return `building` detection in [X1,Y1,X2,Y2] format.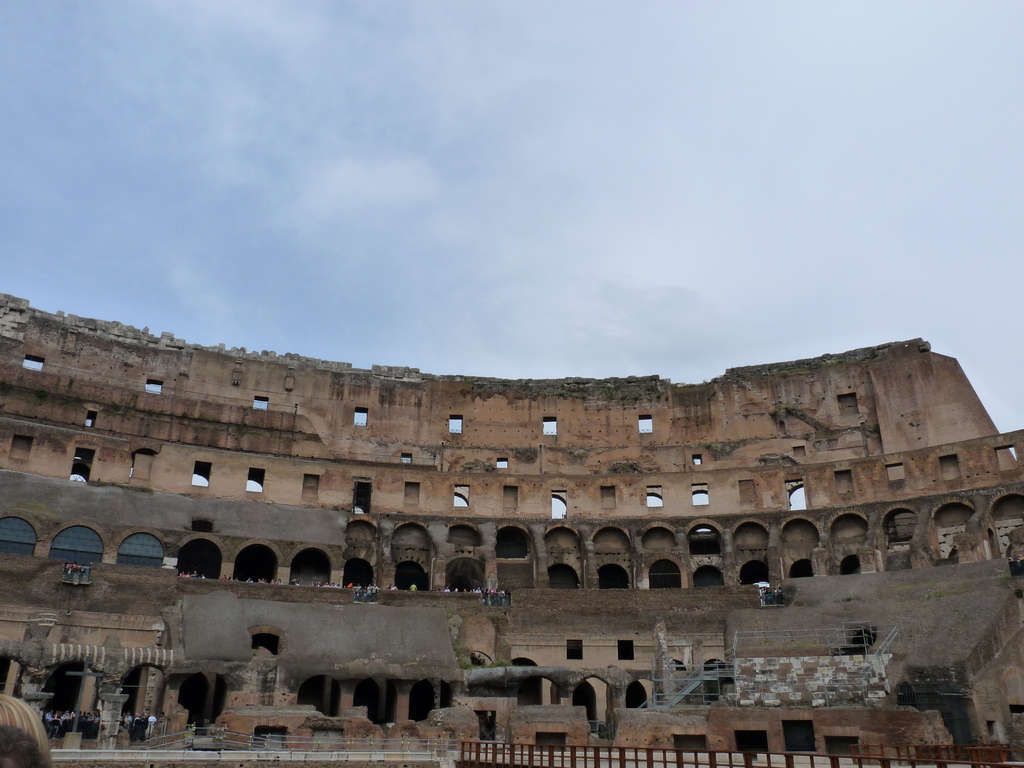
[0,339,1023,764].
